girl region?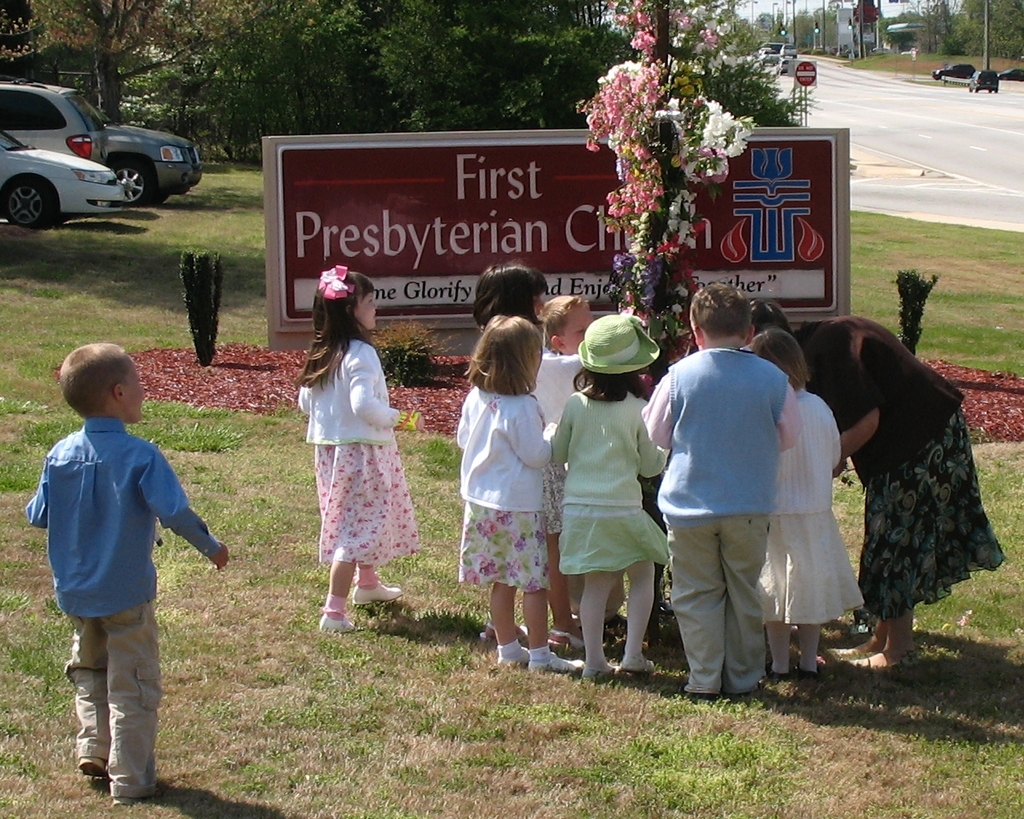
{"x1": 290, "y1": 263, "x2": 432, "y2": 643}
